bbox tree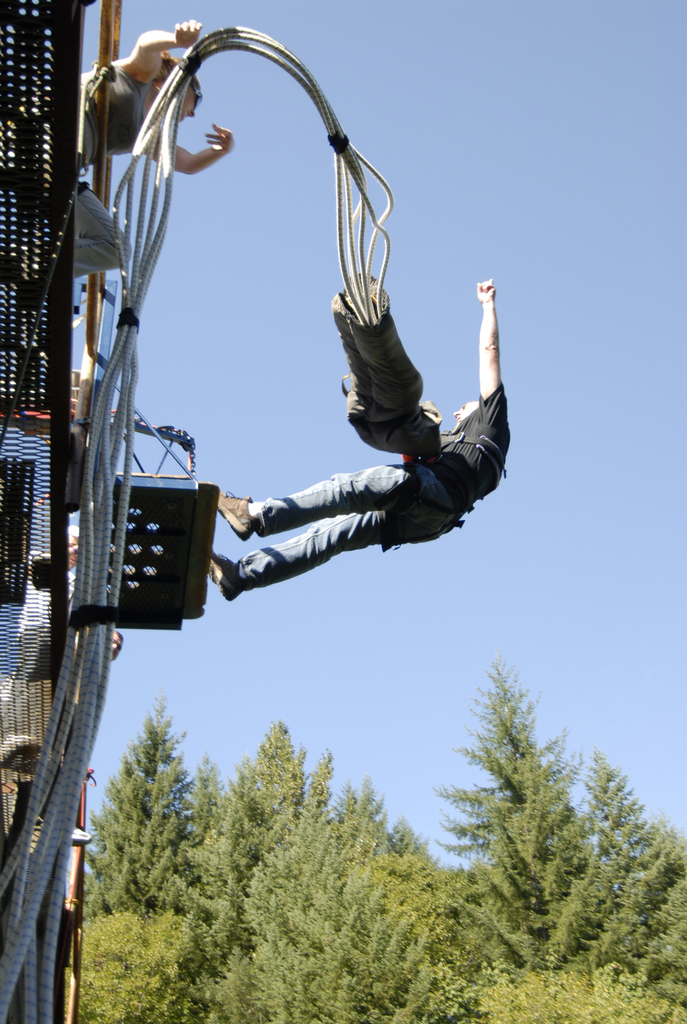
334 781 383 852
